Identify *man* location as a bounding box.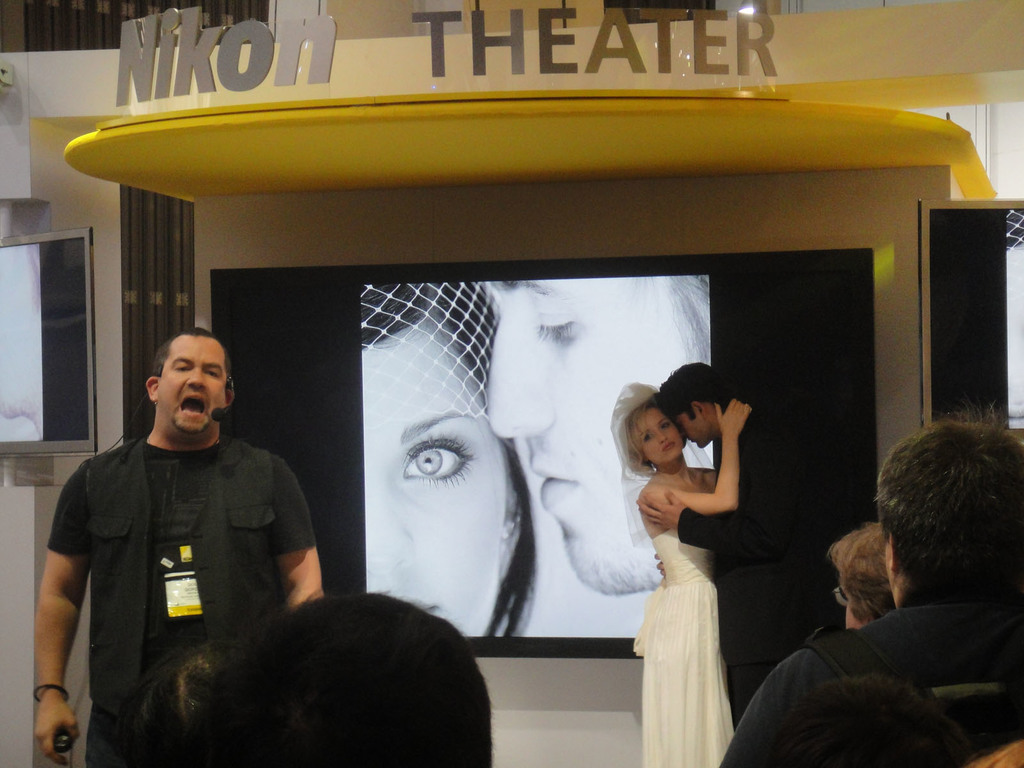
box(29, 326, 317, 767).
